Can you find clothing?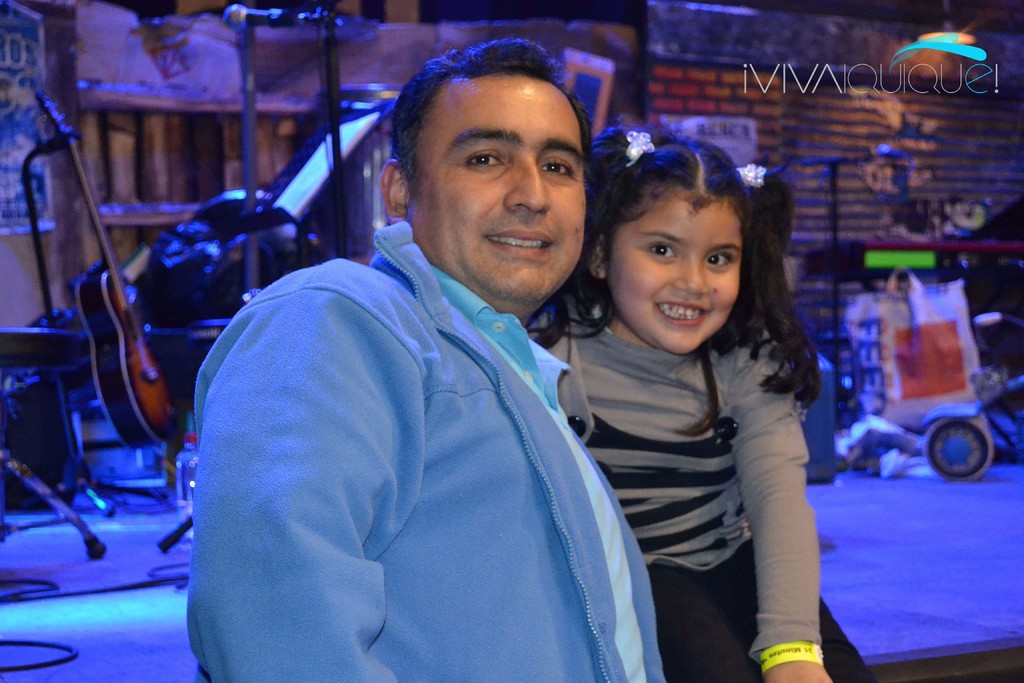
Yes, bounding box: x1=531 y1=288 x2=876 y2=682.
